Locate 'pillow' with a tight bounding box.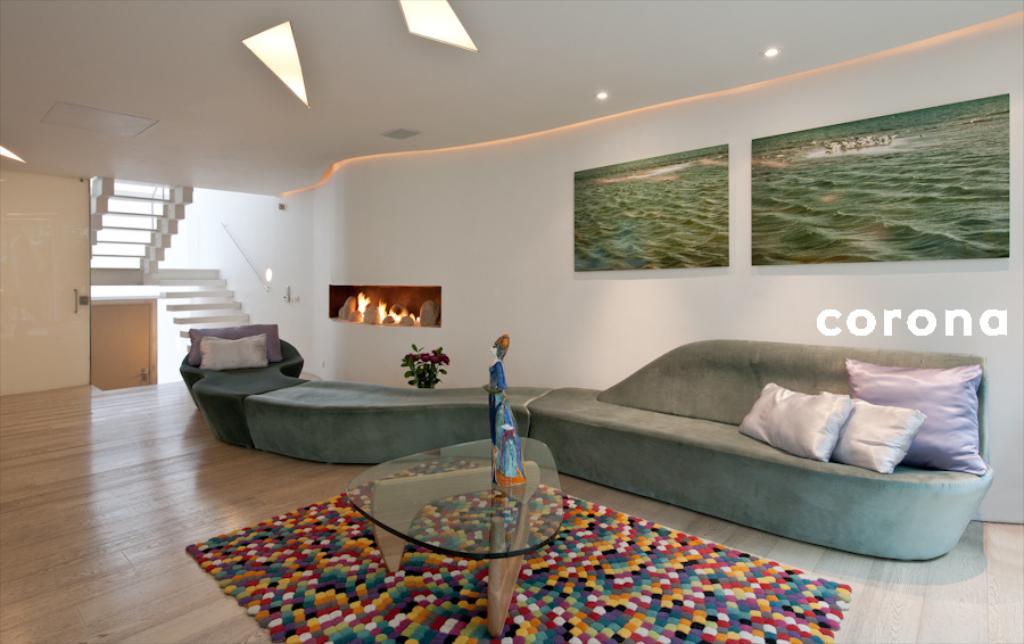
737:382:854:463.
